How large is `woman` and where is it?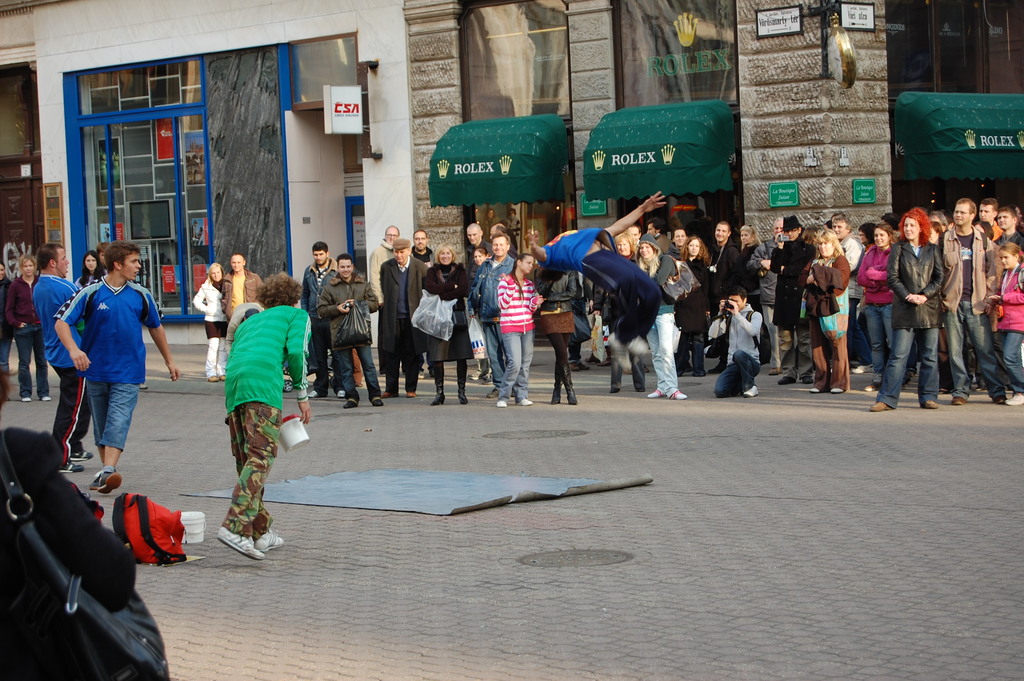
Bounding box: BBox(875, 210, 934, 408).
